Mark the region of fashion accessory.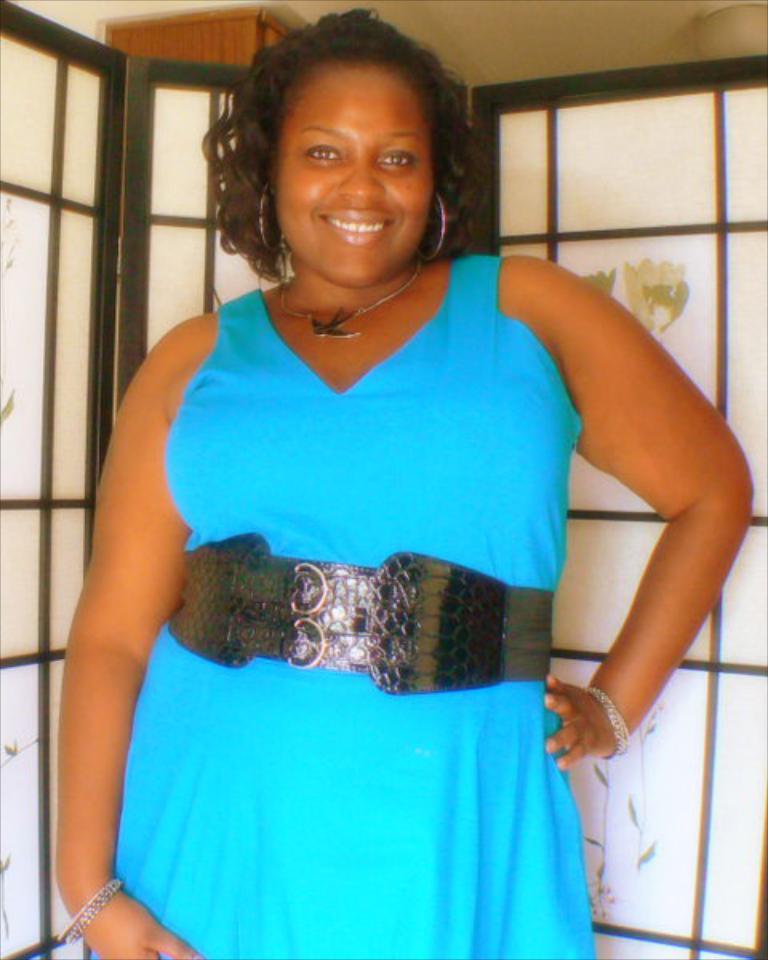
Region: [x1=254, y1=187, x2=288, y2=254].
